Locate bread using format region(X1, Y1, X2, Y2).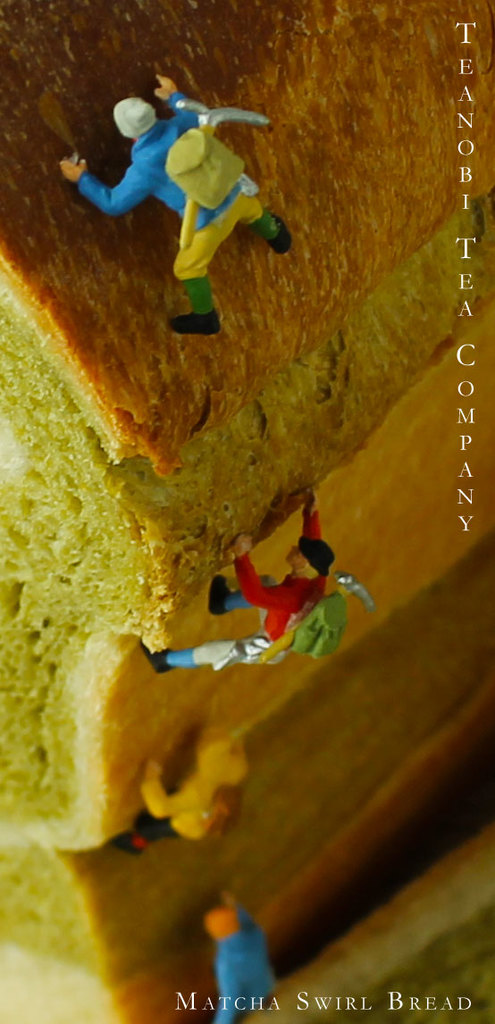
region(0, 0, 494, 1023).
